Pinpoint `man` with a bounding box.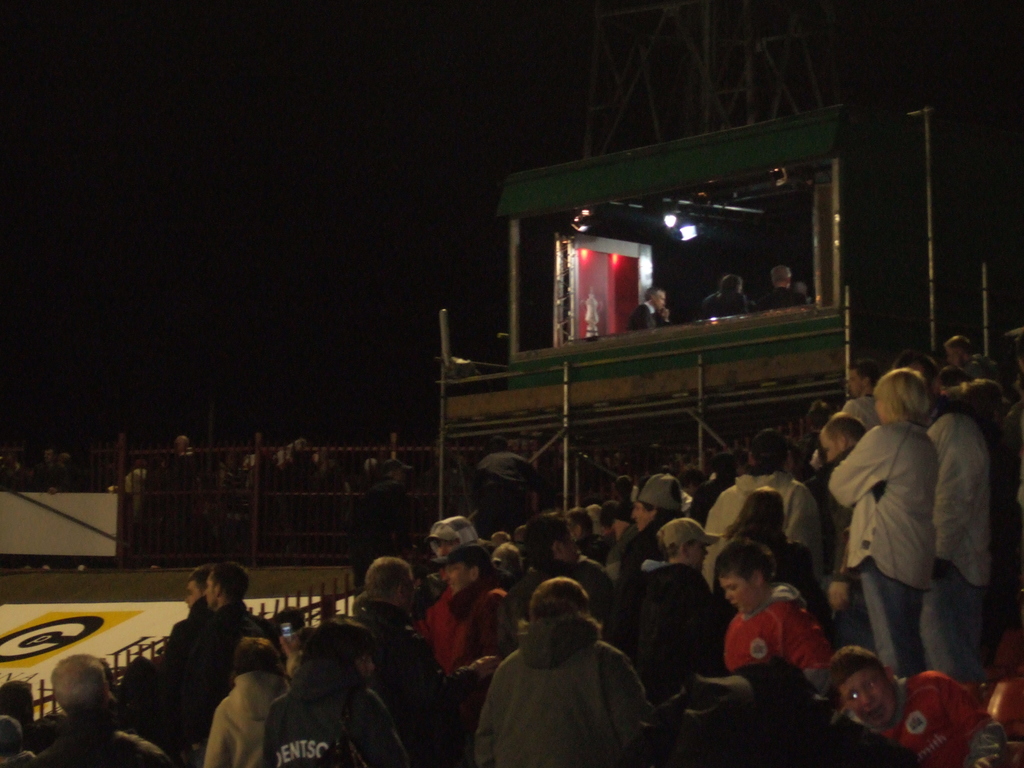
358:554:493:767.
